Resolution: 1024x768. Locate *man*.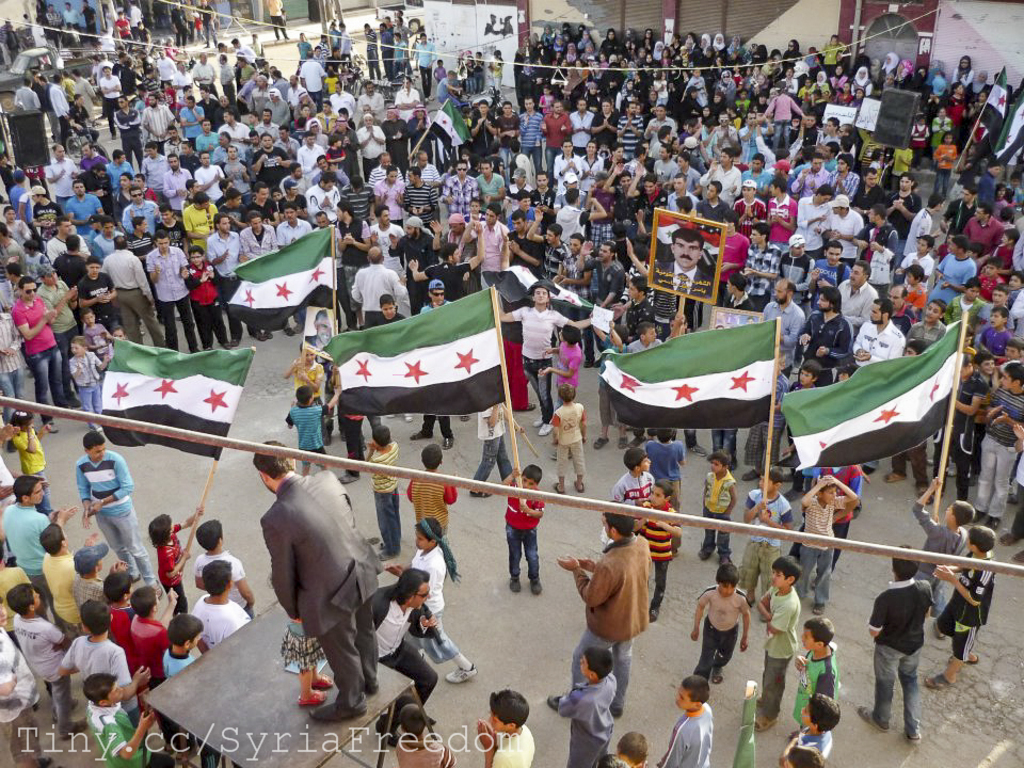
[x1=237, y1=445, x2=398, y2=732].
